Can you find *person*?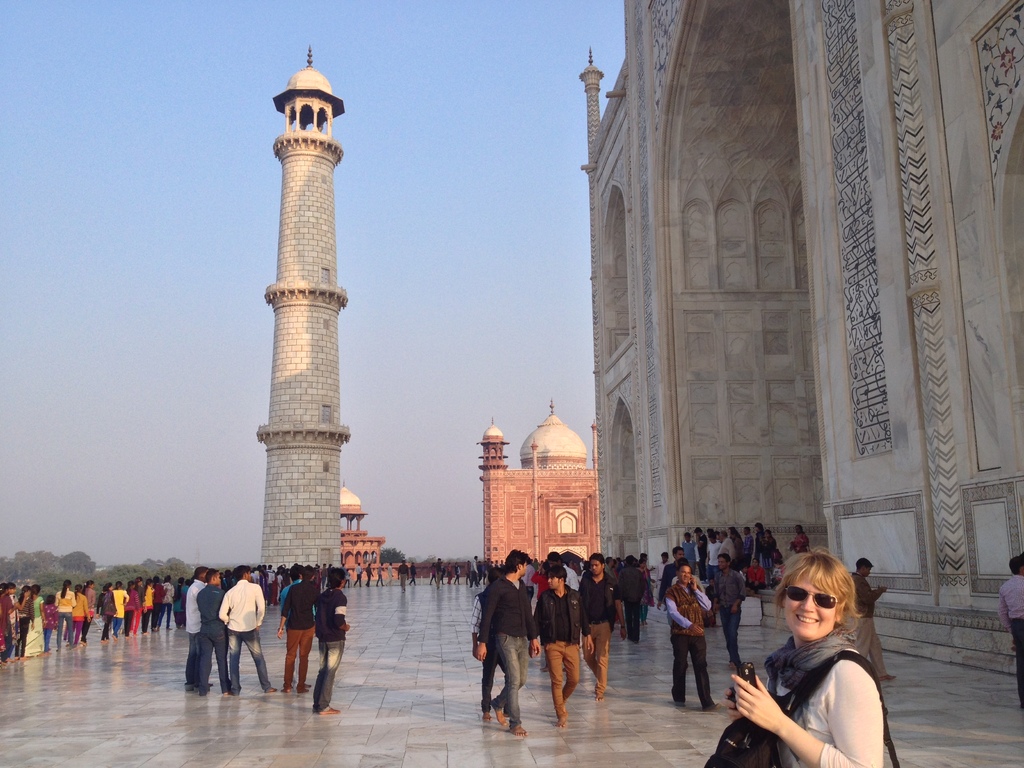
Yes, bounding box: detection(310, 570, 351, 713).
